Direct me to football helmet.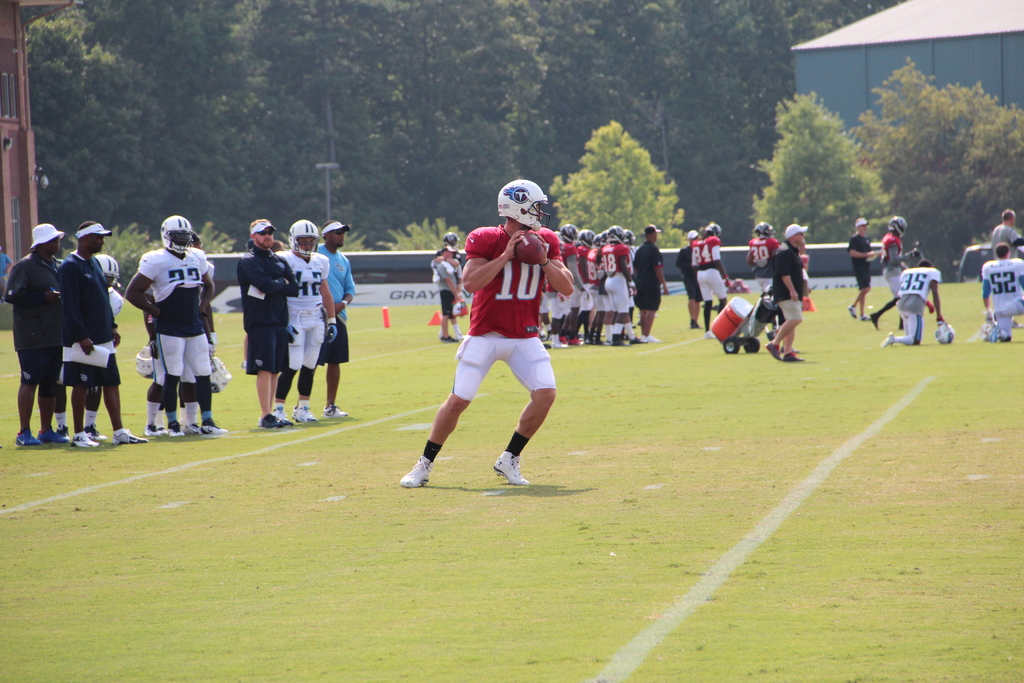
Direction: x1=596, y1=227, x2=612, y2=245.
